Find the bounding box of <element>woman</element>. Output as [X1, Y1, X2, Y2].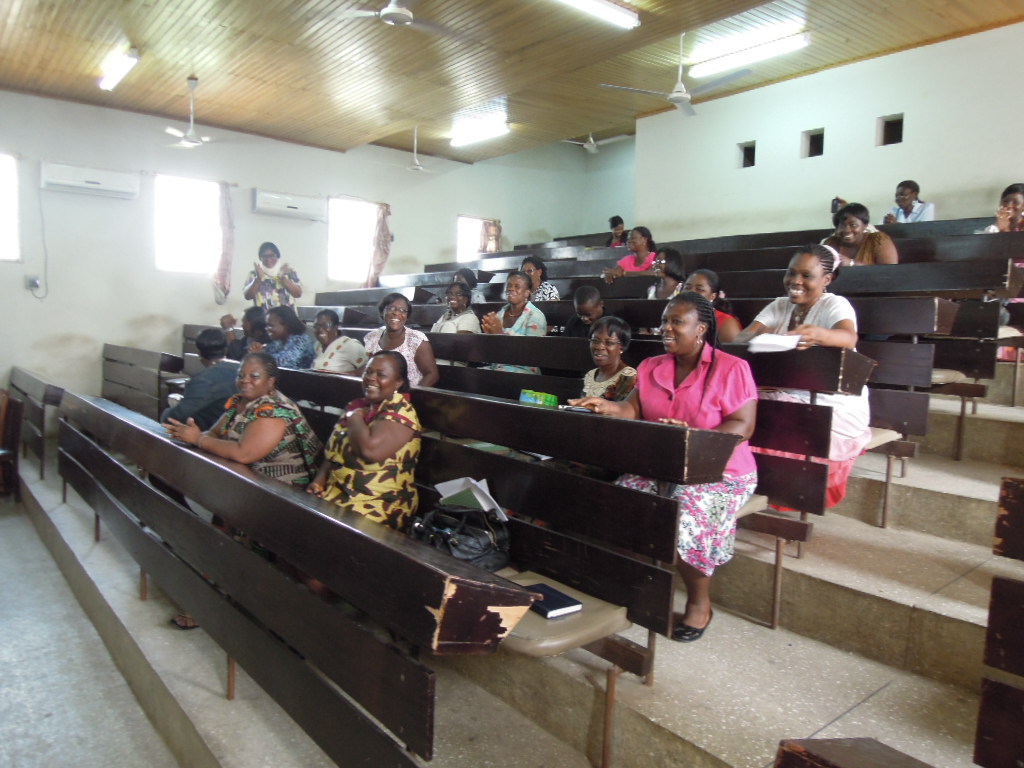
[821, 203, 898, 268].
